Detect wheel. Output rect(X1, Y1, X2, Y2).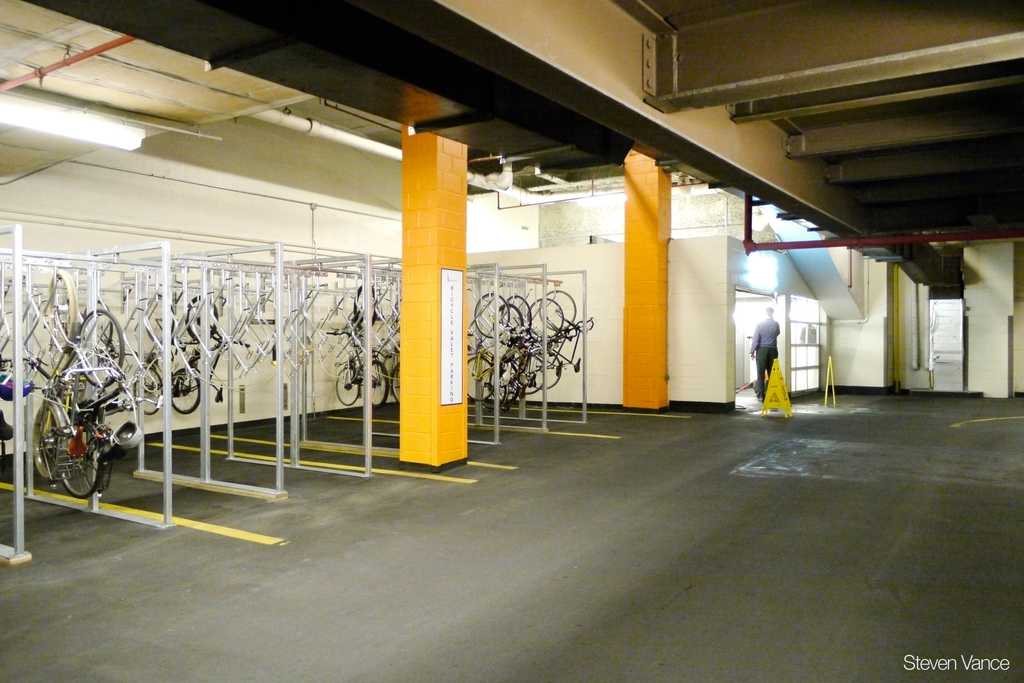
rect(481, 368, 506, 408).
